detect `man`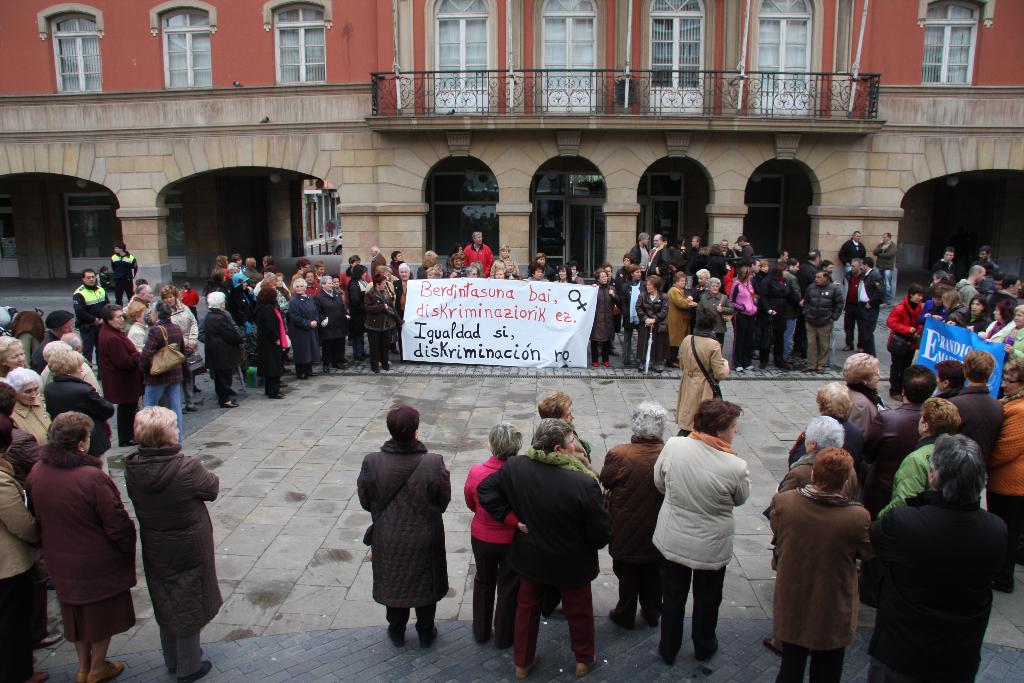
(780,260,802,366)
